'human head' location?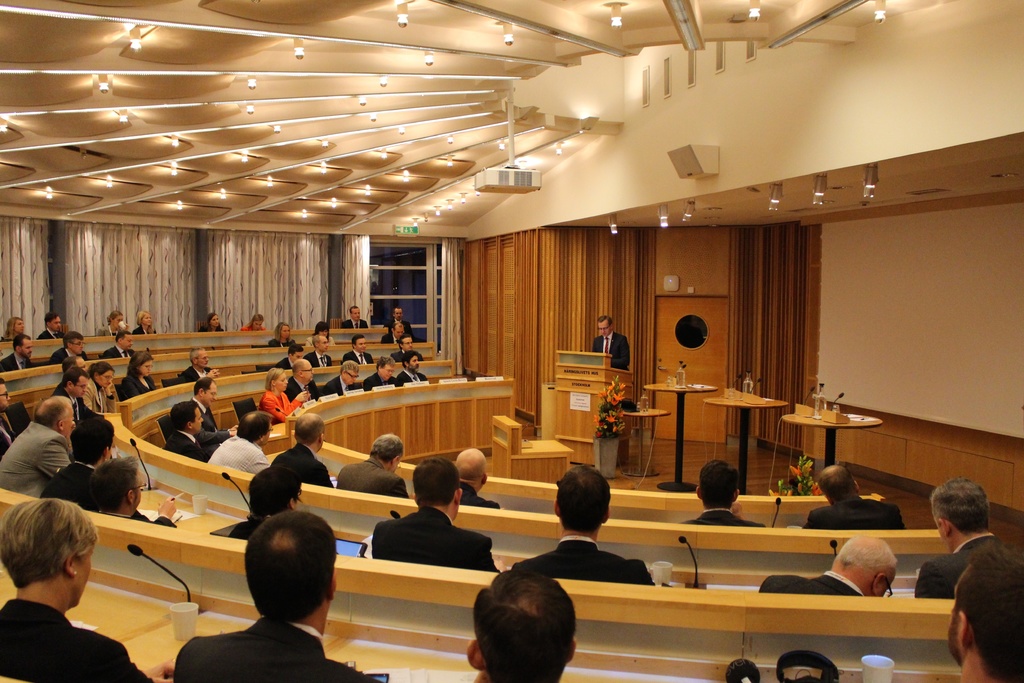
l=129, t=350, r=153, b=374
